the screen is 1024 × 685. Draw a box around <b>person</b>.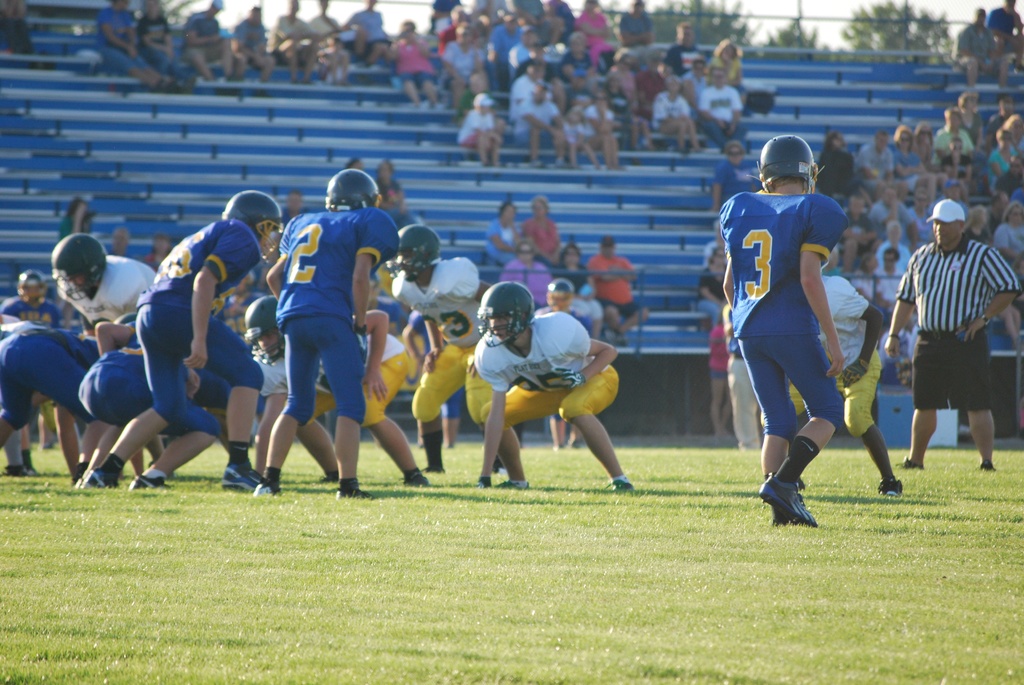
box=[889, 207, 1020, 471].
